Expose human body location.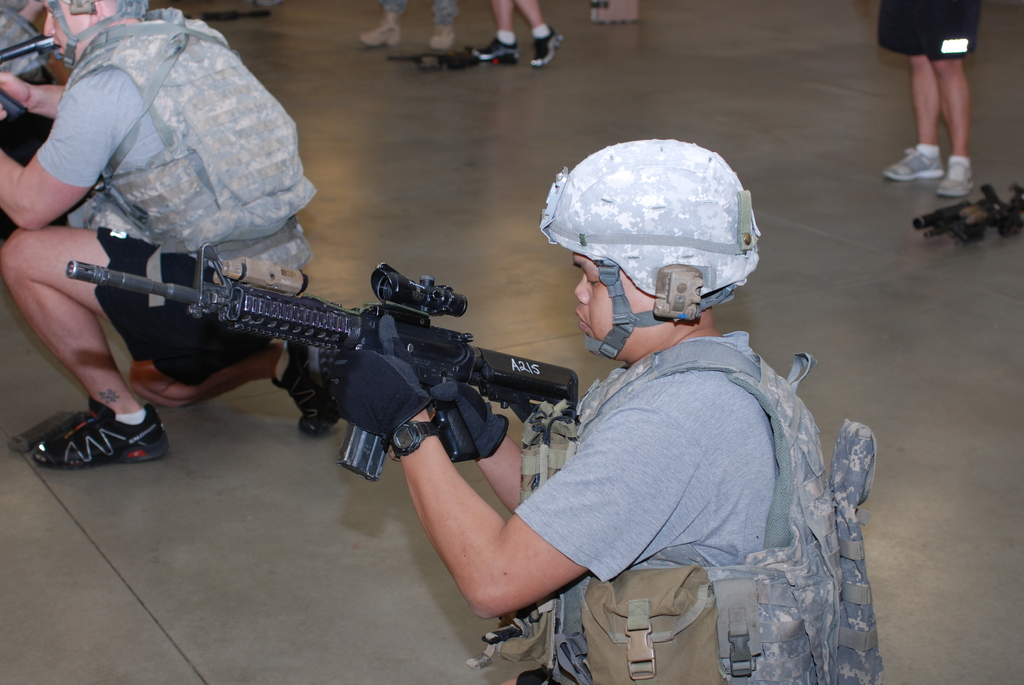
Exposed at {"x1": 350, "y1": 0, "x2": 464, "y2": 54}.
